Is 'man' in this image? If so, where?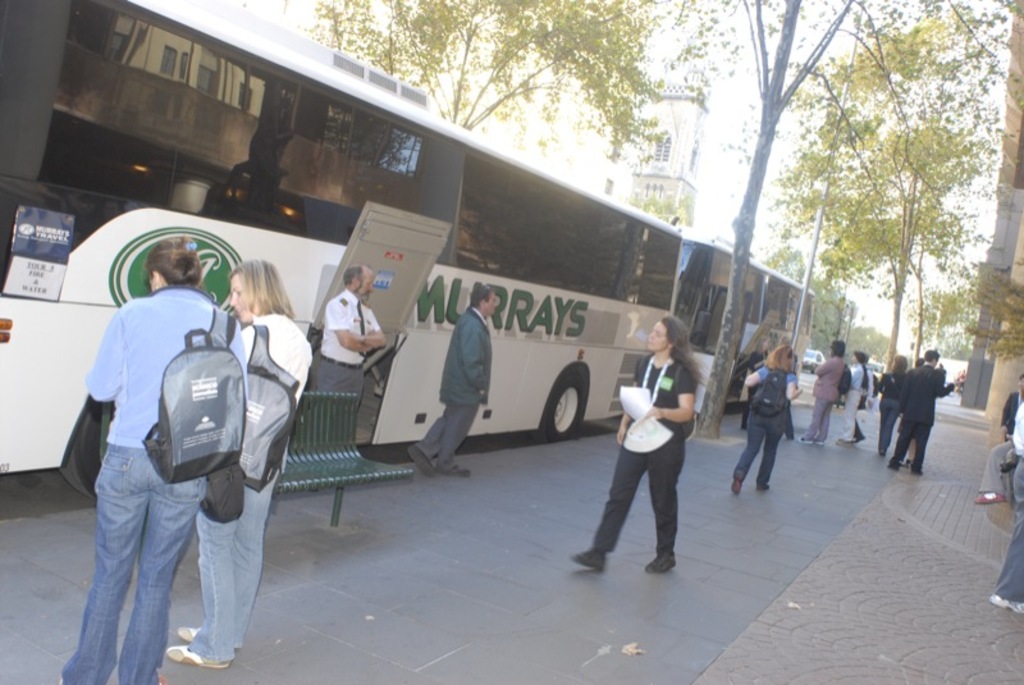
Yes, at box=[64, 232, 282, 668].
